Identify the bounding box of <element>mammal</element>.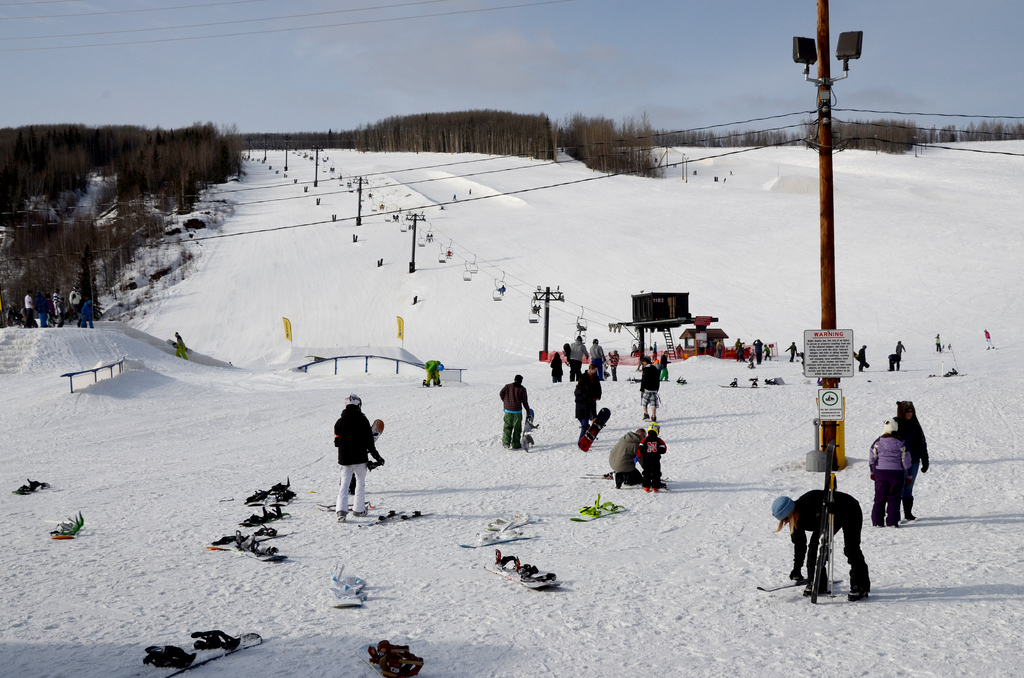
[772,488,870,601].
